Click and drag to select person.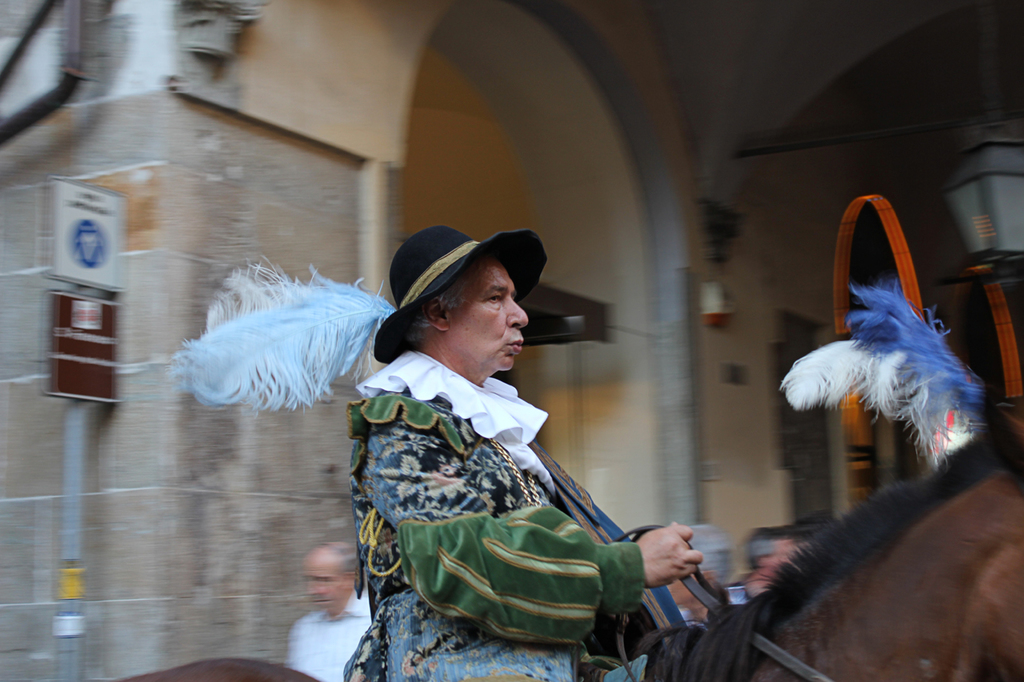
Selection: x1=360, y1=221, x2=703, y2=678.
